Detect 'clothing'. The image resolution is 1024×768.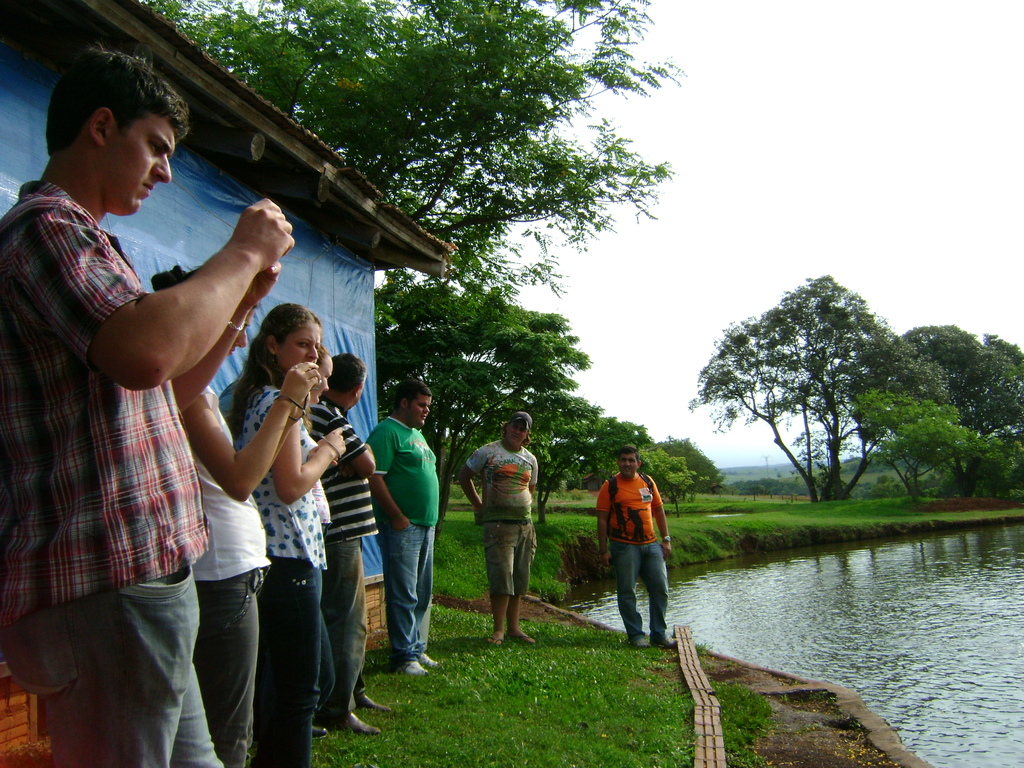
<box>311,396,380,540</box>.
